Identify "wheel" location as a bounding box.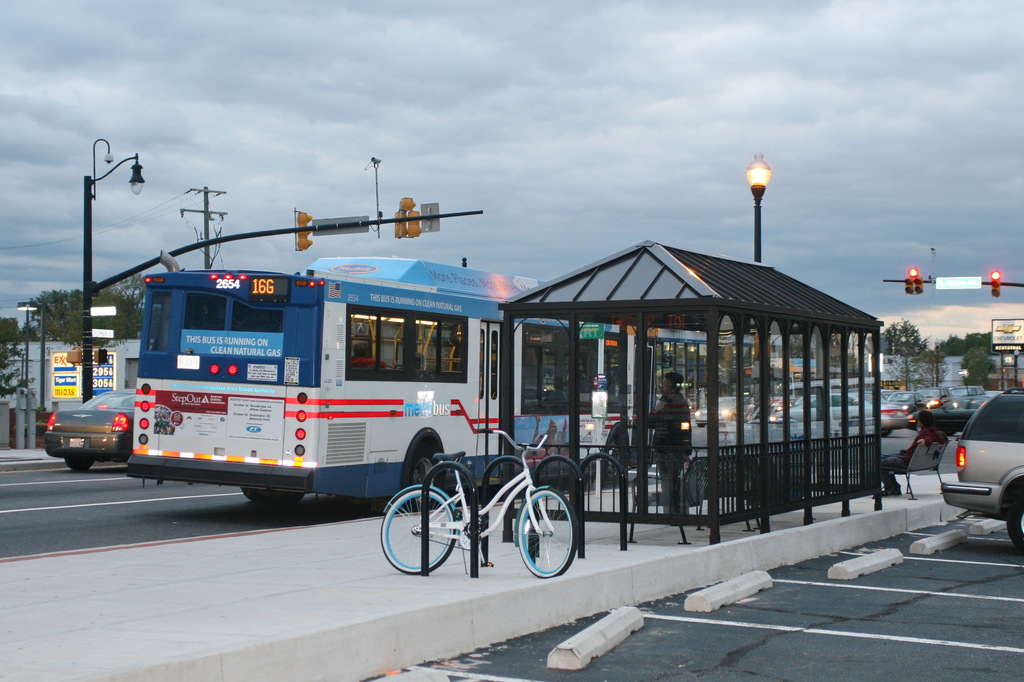
(240,488,305,511).
